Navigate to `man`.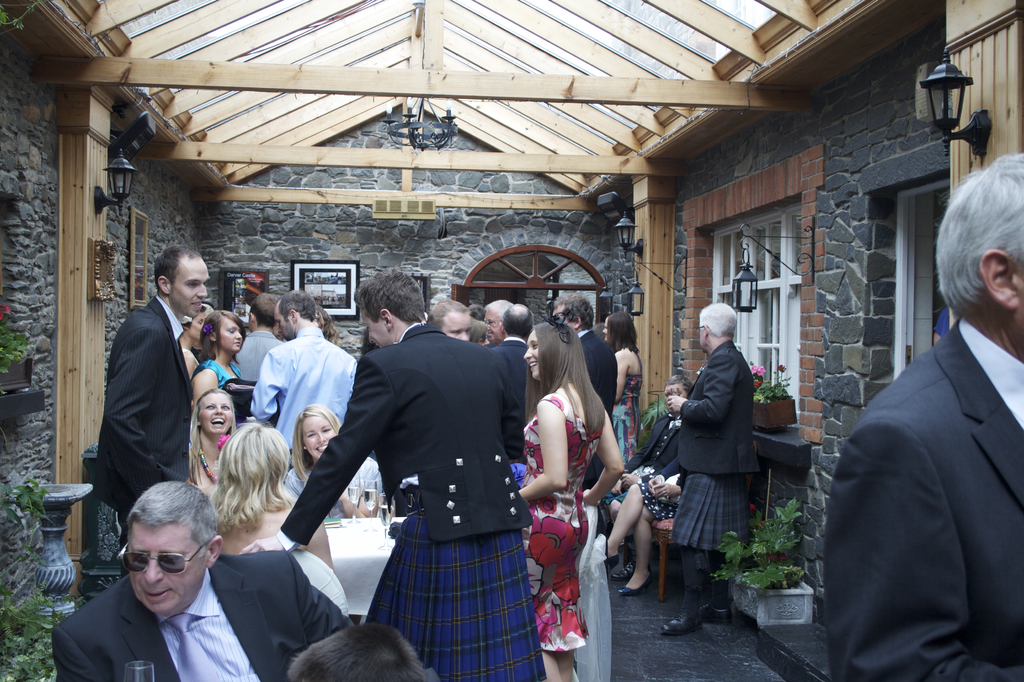
Navigation target: 49/483/356/681.
